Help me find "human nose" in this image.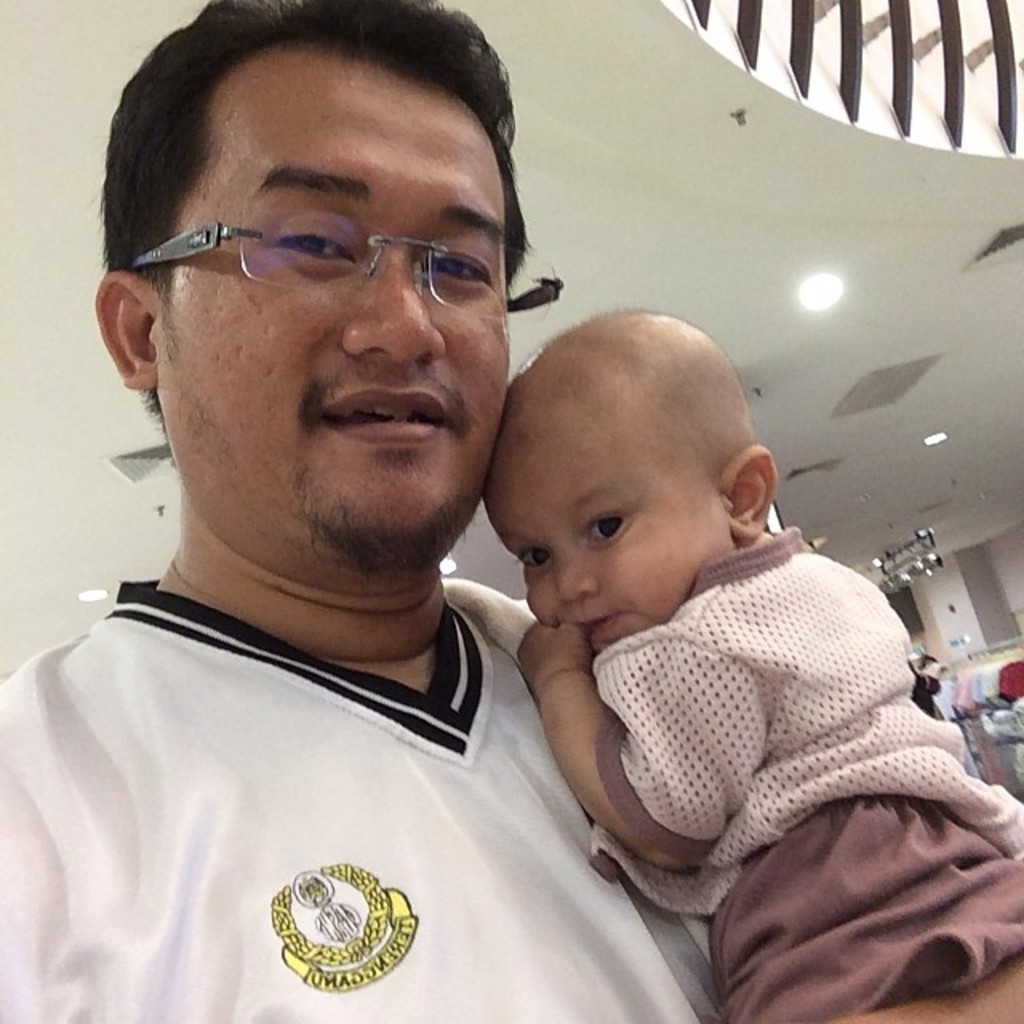
Found it: region(339, 248, 448, 360).
